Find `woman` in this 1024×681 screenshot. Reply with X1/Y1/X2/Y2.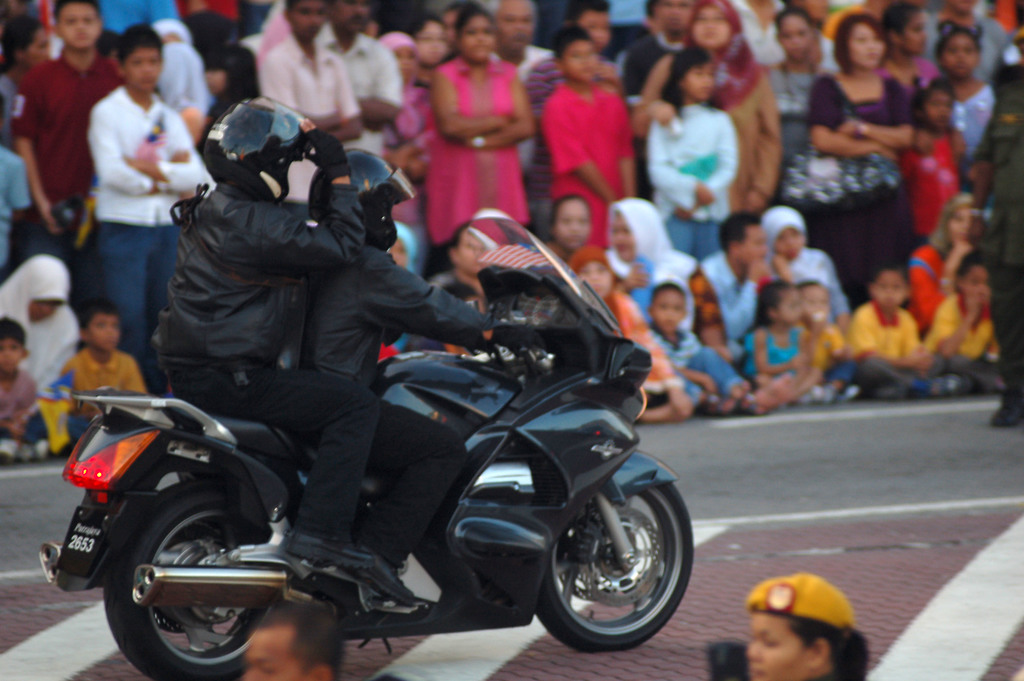
803/12/917/308.
